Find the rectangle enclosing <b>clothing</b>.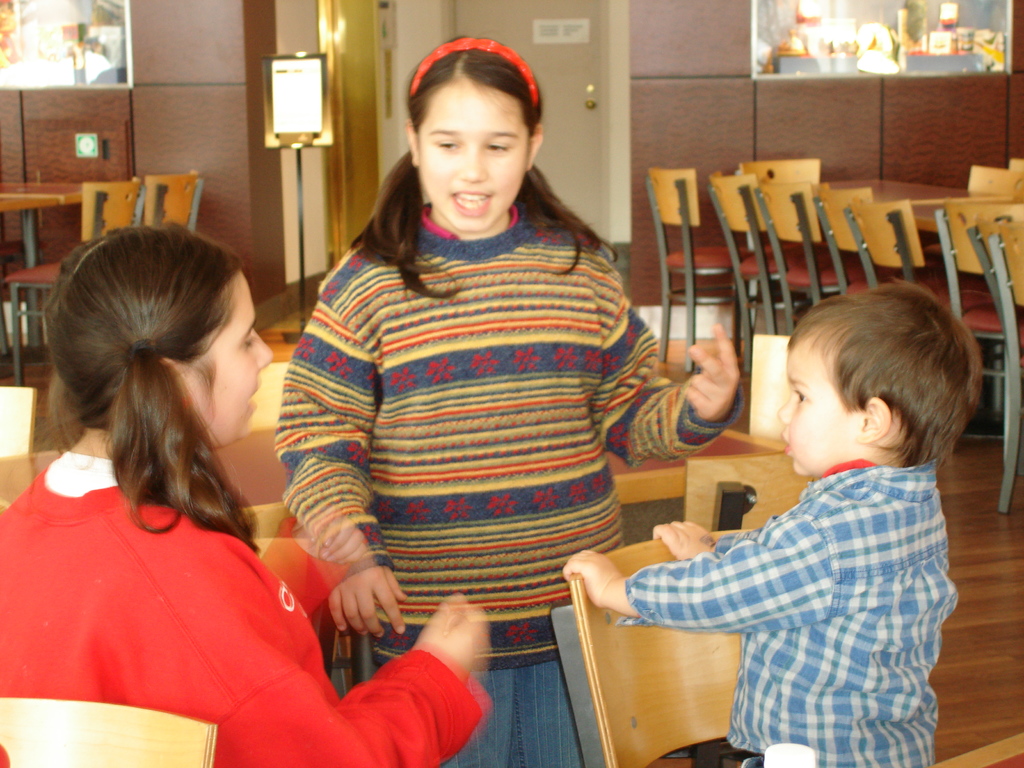
{"x1": 262, "y1": 138, "x2": 717, "y2": 643}.
